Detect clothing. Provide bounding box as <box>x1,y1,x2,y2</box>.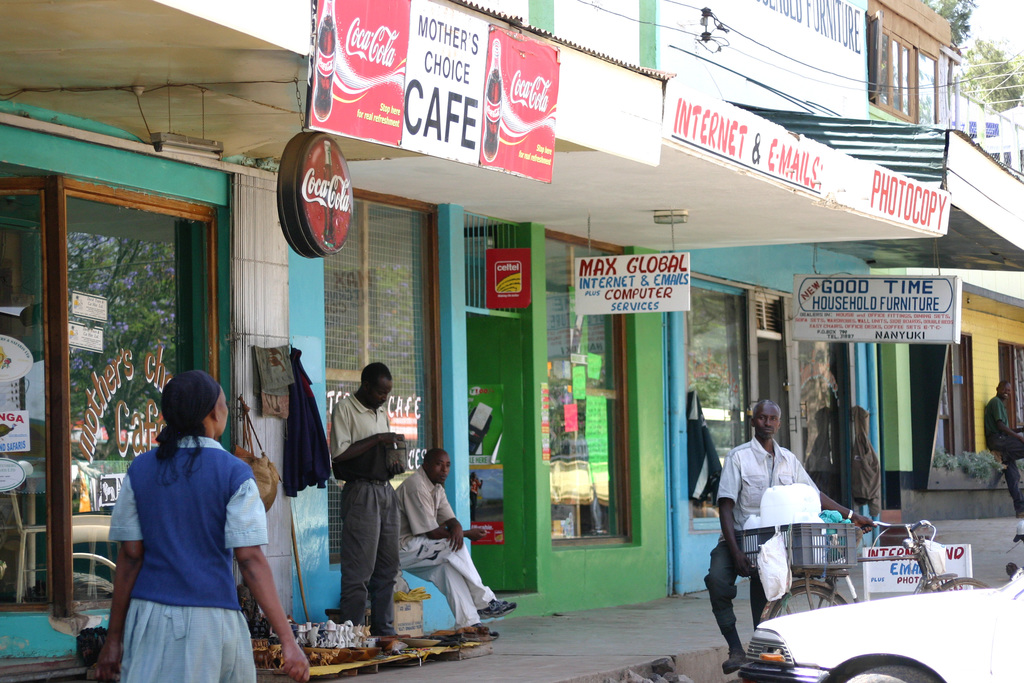
<box>853,407,882,518</box>.
